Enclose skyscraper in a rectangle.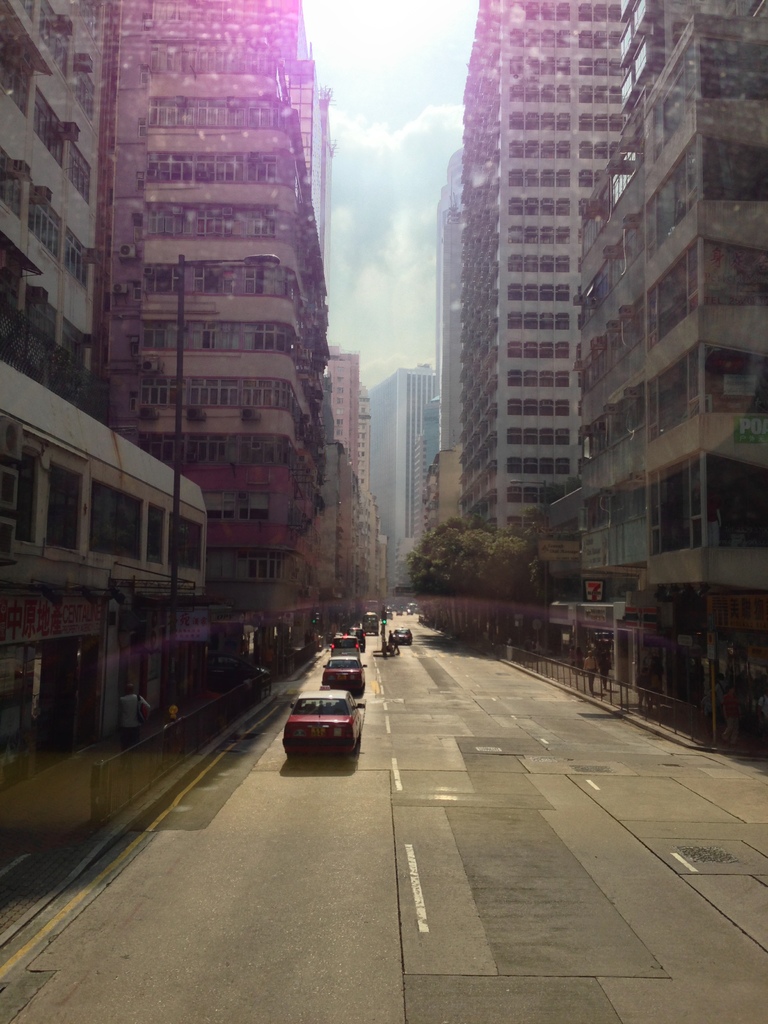
select_region(317, 349, 366, 636).
